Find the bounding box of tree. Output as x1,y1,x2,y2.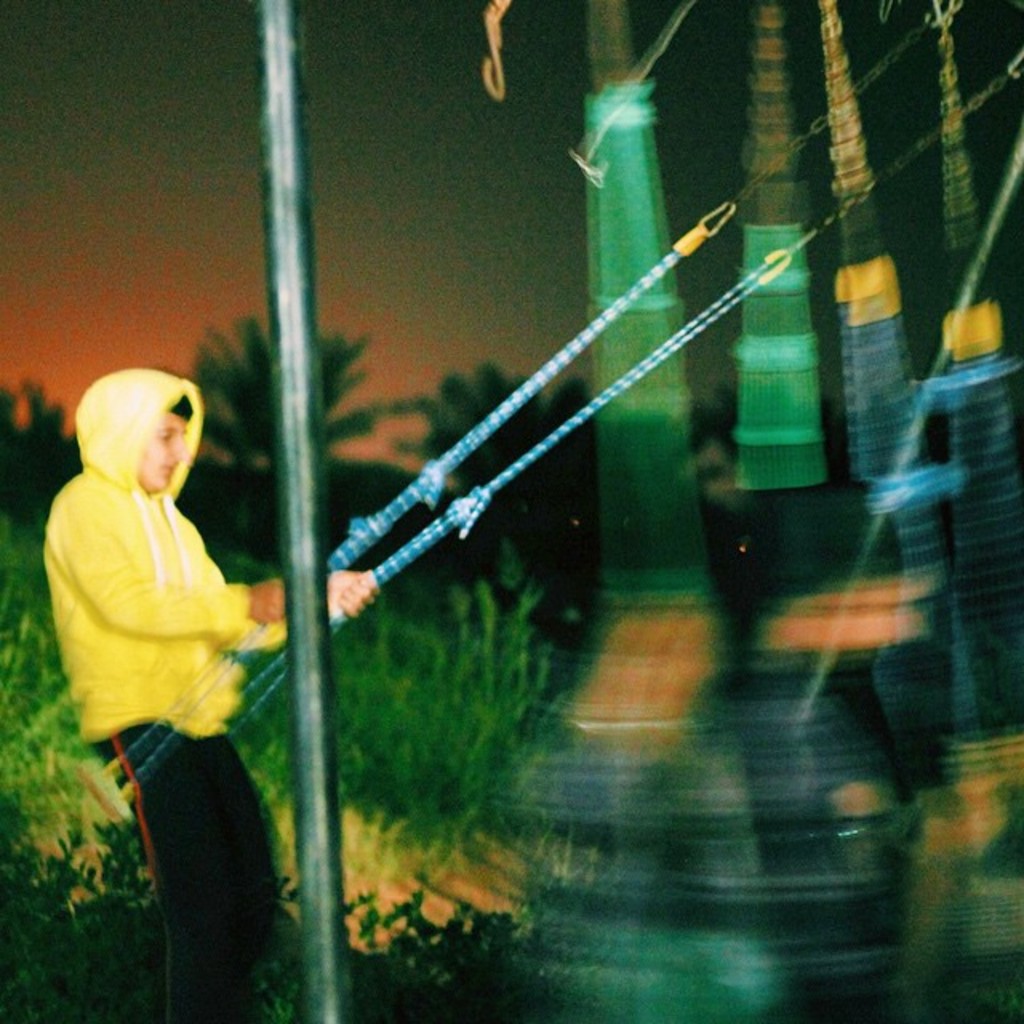
179,304,387,478.
